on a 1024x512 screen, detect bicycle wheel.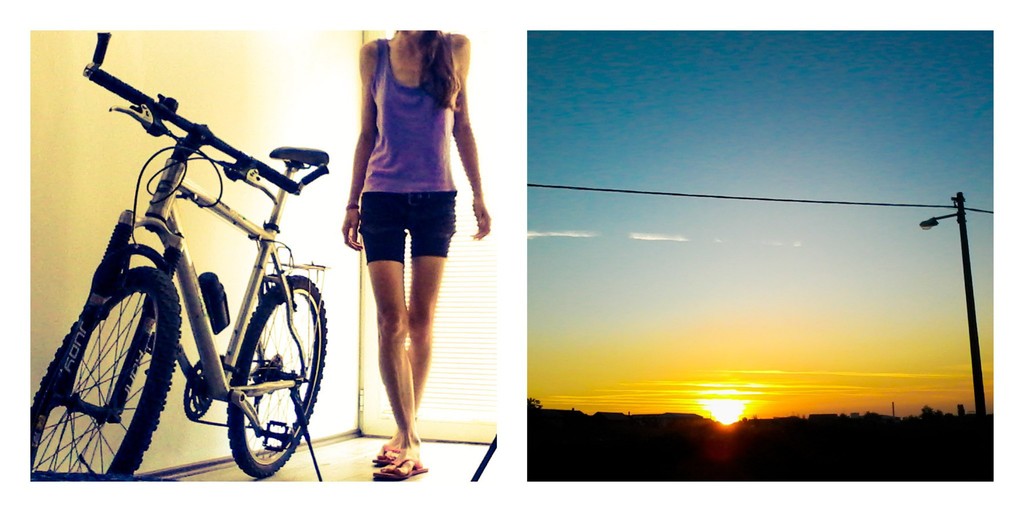
rect(223, 269, 328, 480).
